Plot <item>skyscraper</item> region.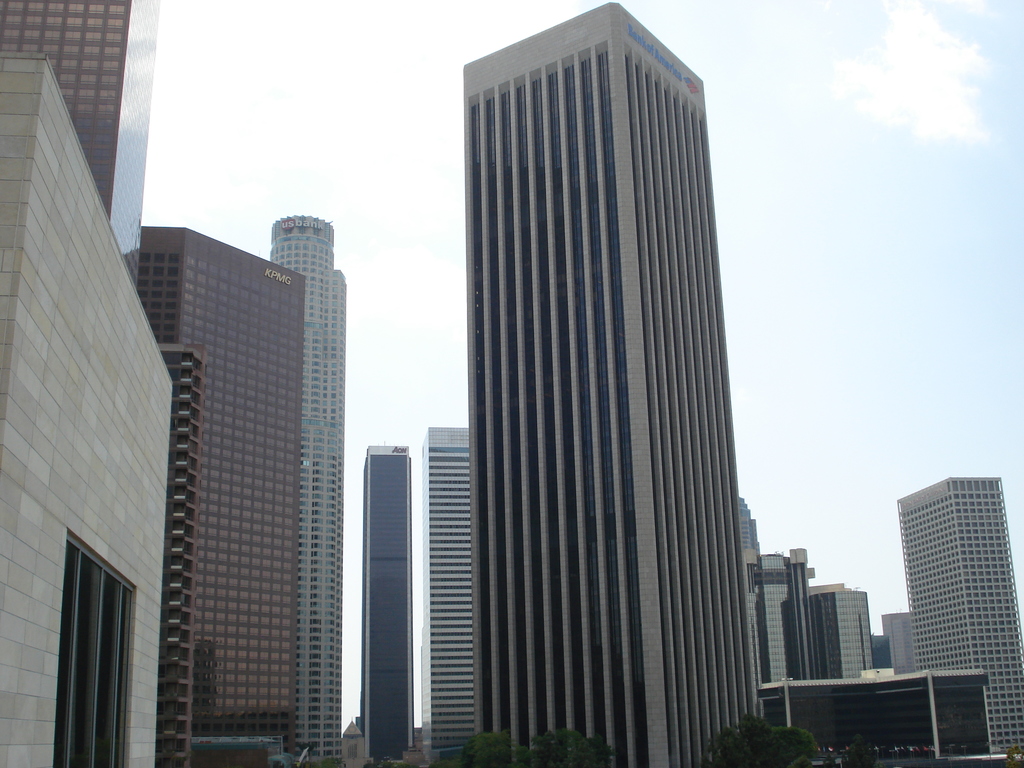
Plotted at left=362, top=446, right=411, bottom=762.
